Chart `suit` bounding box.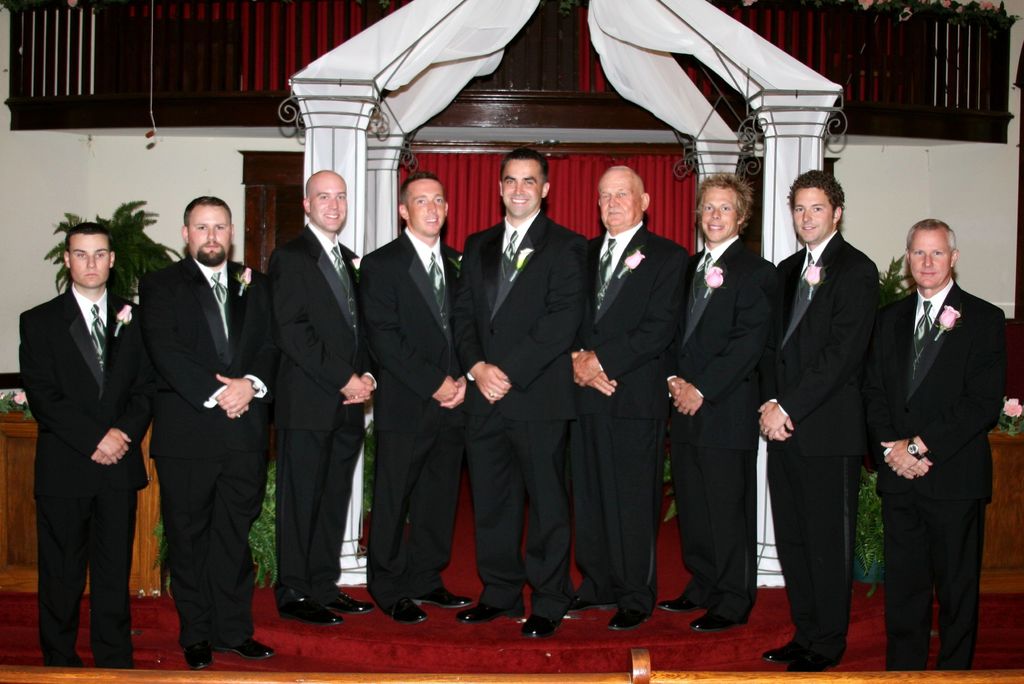
Charted: {"x1": 138, "y1": 250, "x2": 279, "y2": 649}.
